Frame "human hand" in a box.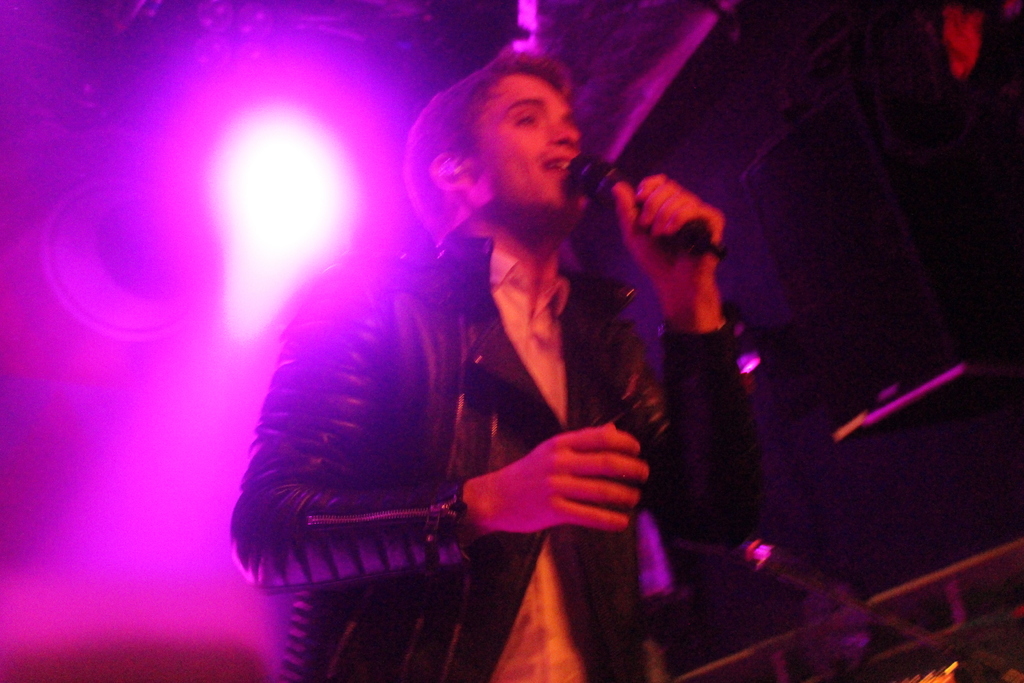
{"x1": 612, "y1": 174, "x2": 727, "y2": 298}.
